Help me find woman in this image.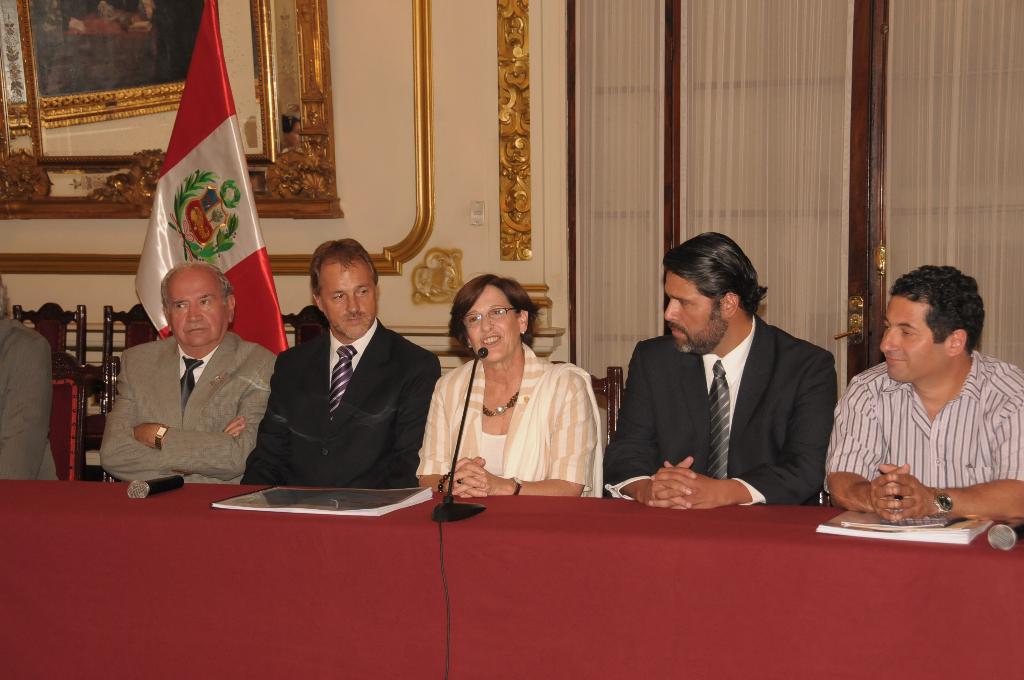
Found it: {"x1": 429, "y1": 276, "x2": 604, "y2": 513}.
